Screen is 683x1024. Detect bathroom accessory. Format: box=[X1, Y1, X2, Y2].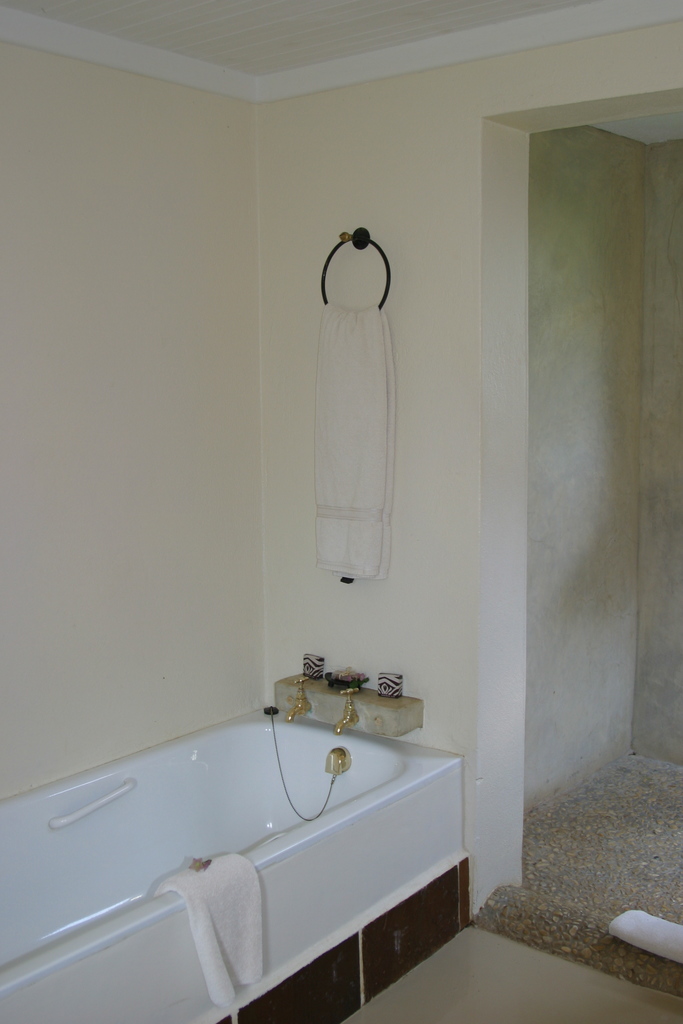
box=[333, 686, 359, 735].
